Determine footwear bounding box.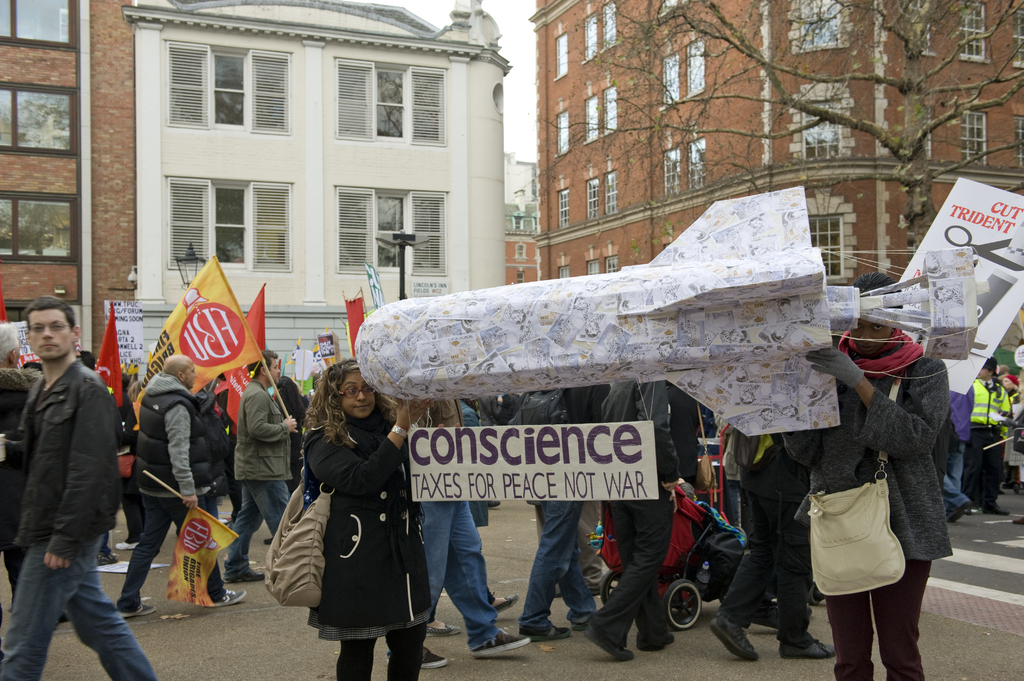
Determined: (left=777, top=622, right=840, bottom=659).
